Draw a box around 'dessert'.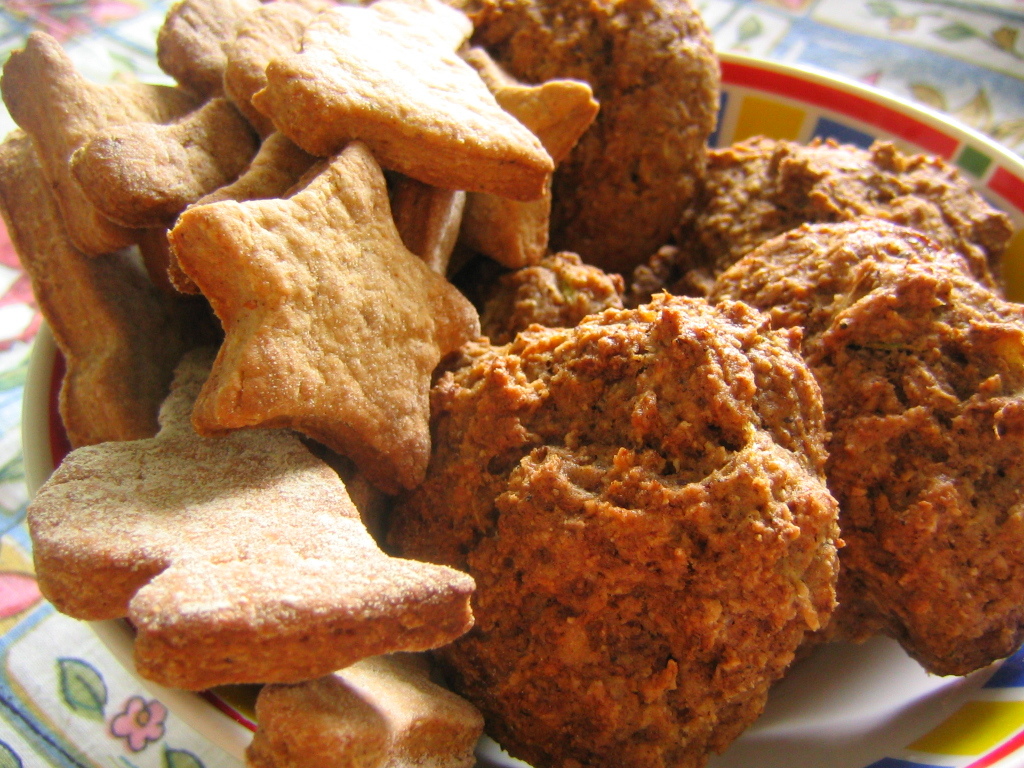
(702, 148, 1010, 272).
